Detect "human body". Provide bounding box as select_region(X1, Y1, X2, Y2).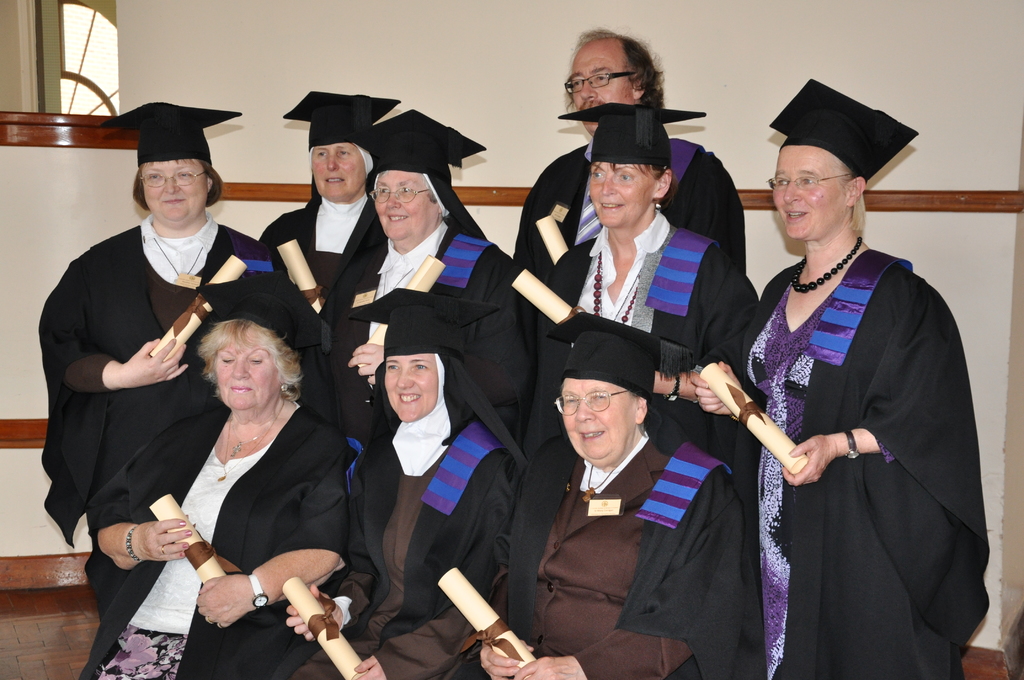
select_region(246, 86, 394, 333).
